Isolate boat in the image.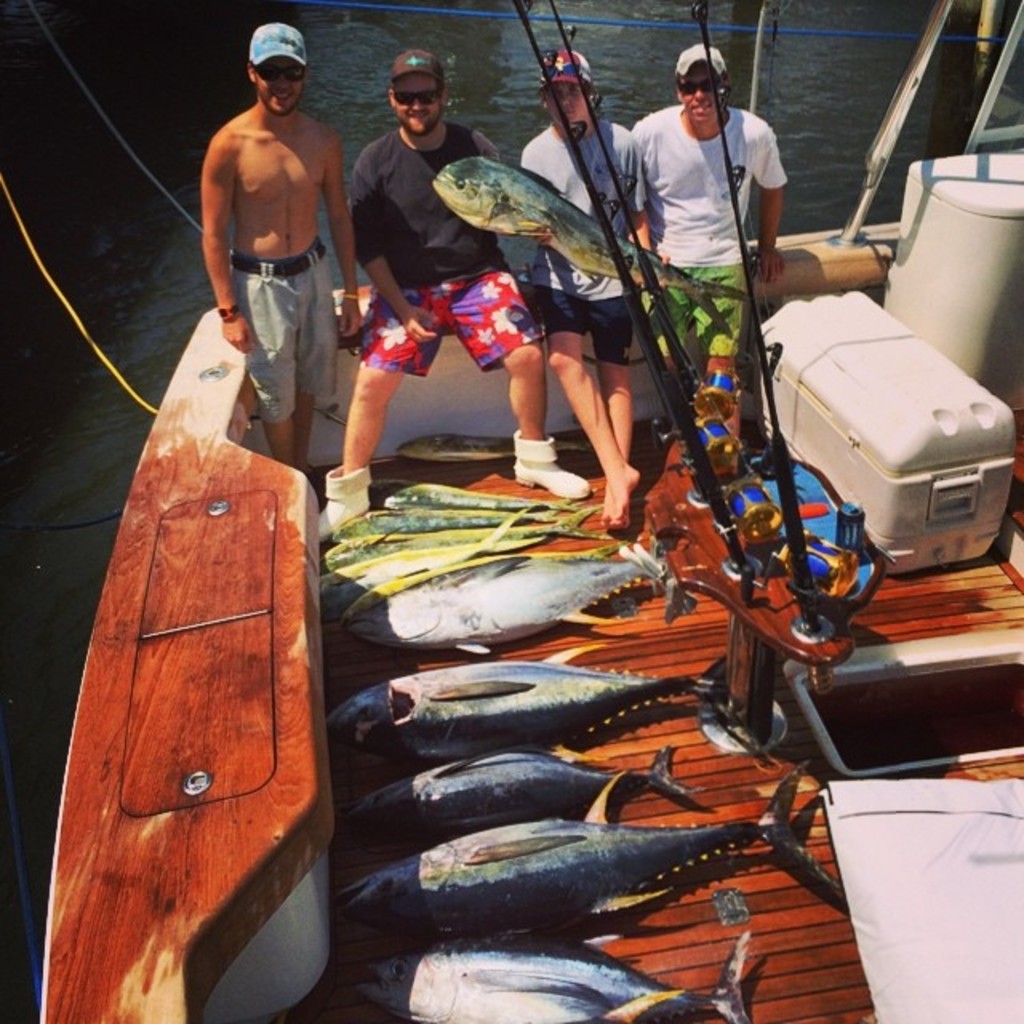
Isolated region: (left=75, top=54, right=1016, bottom=941).
